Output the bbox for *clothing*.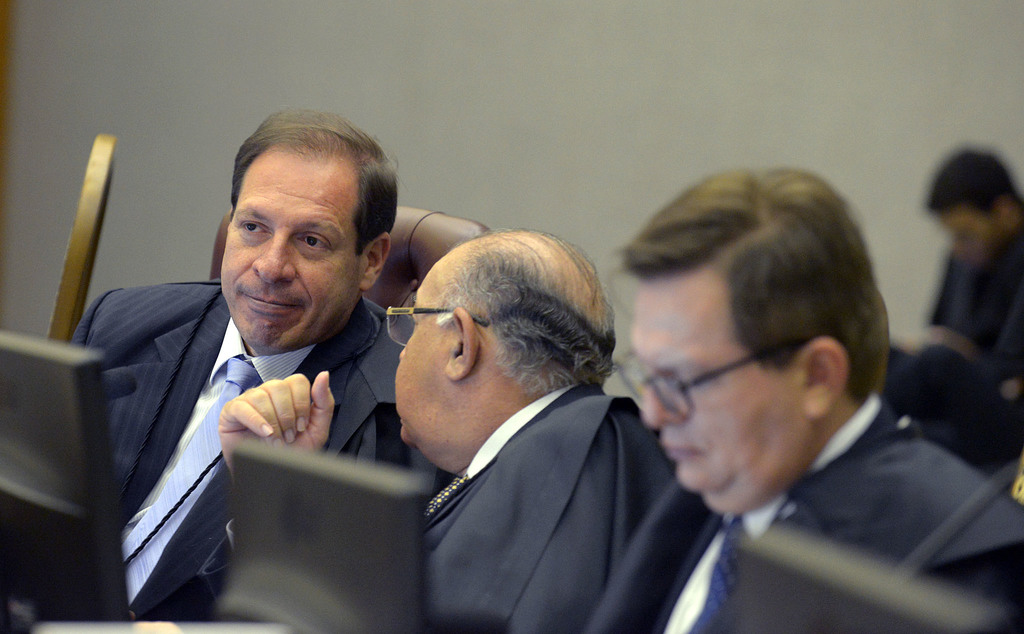
detection(661, 390, 1023, 633).
